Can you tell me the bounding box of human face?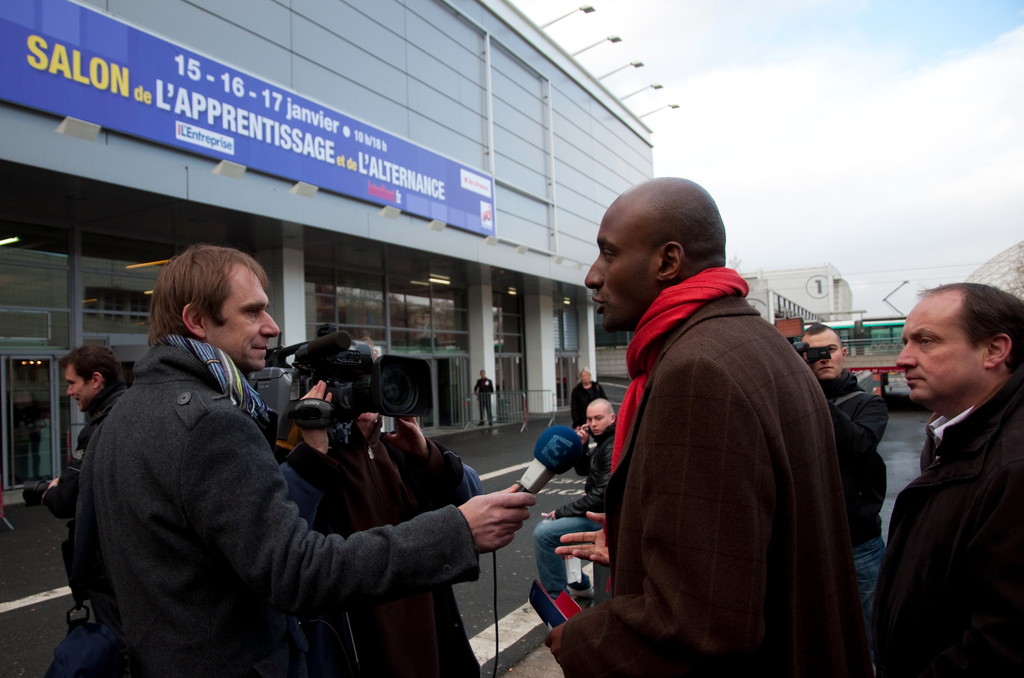
[362,410,377,425].
